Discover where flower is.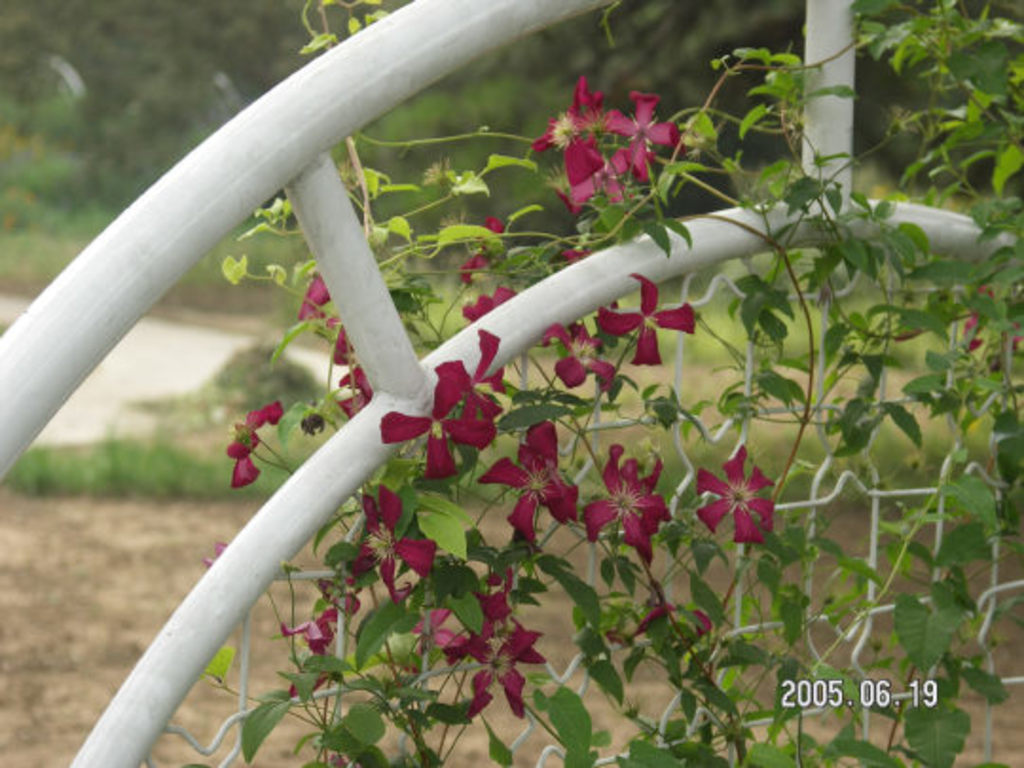
Discovered at {"x1": 410, "y1": 601, "x2": 449, "y2": 647}.
